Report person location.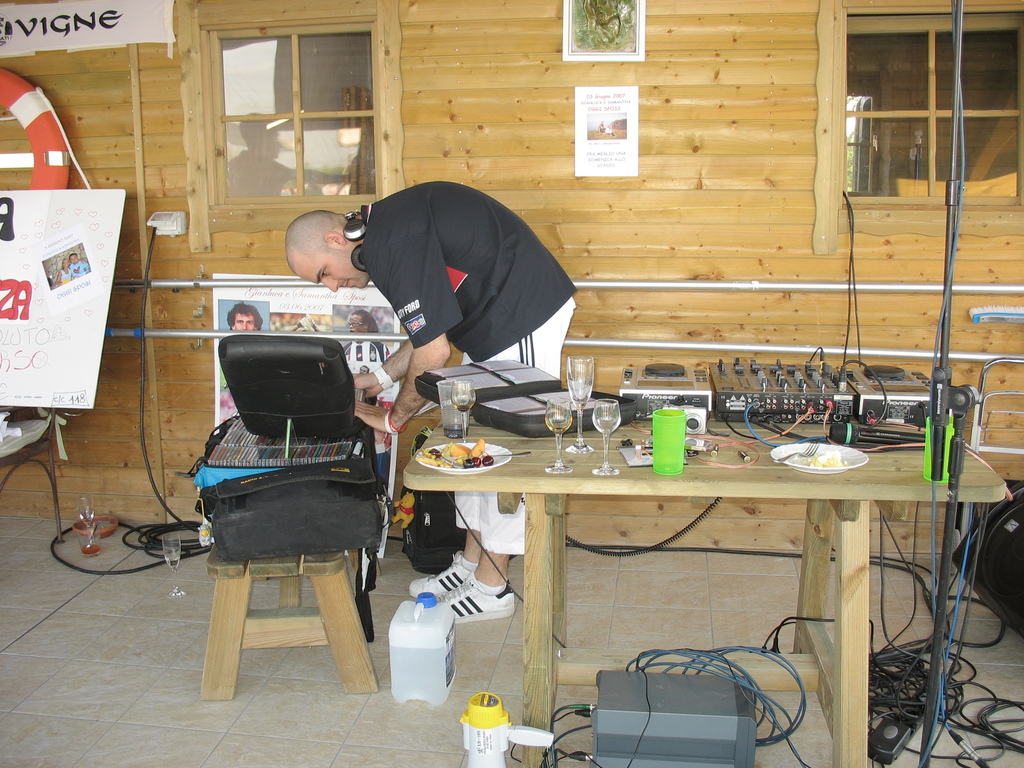
Report: box(287, 179, 577, 622).
